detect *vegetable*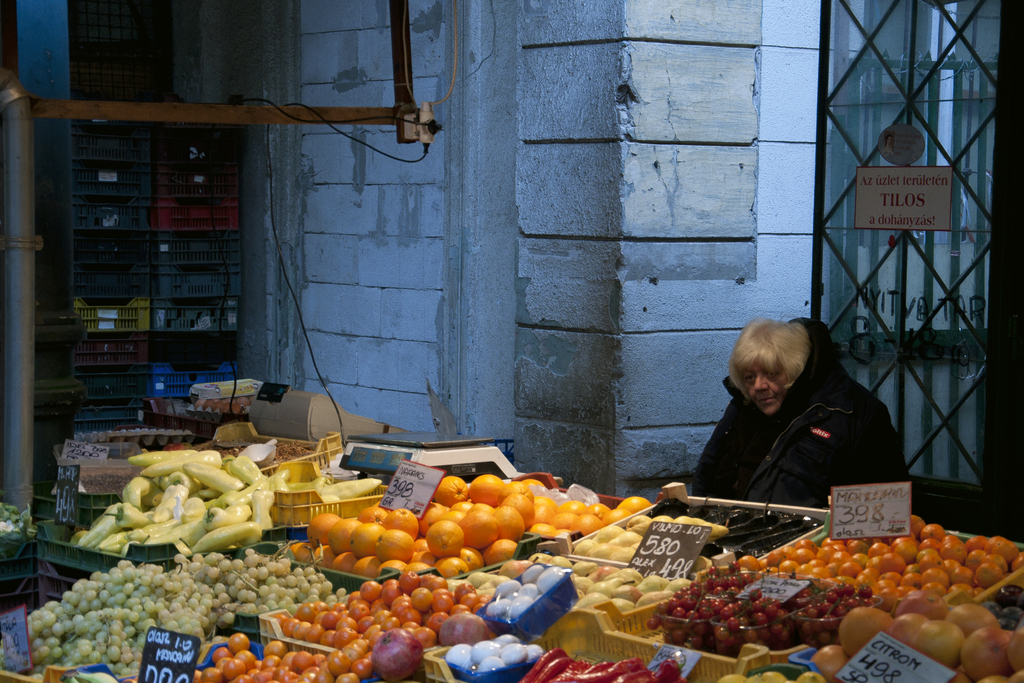
left=194, top=519, right=263, bottom=548
